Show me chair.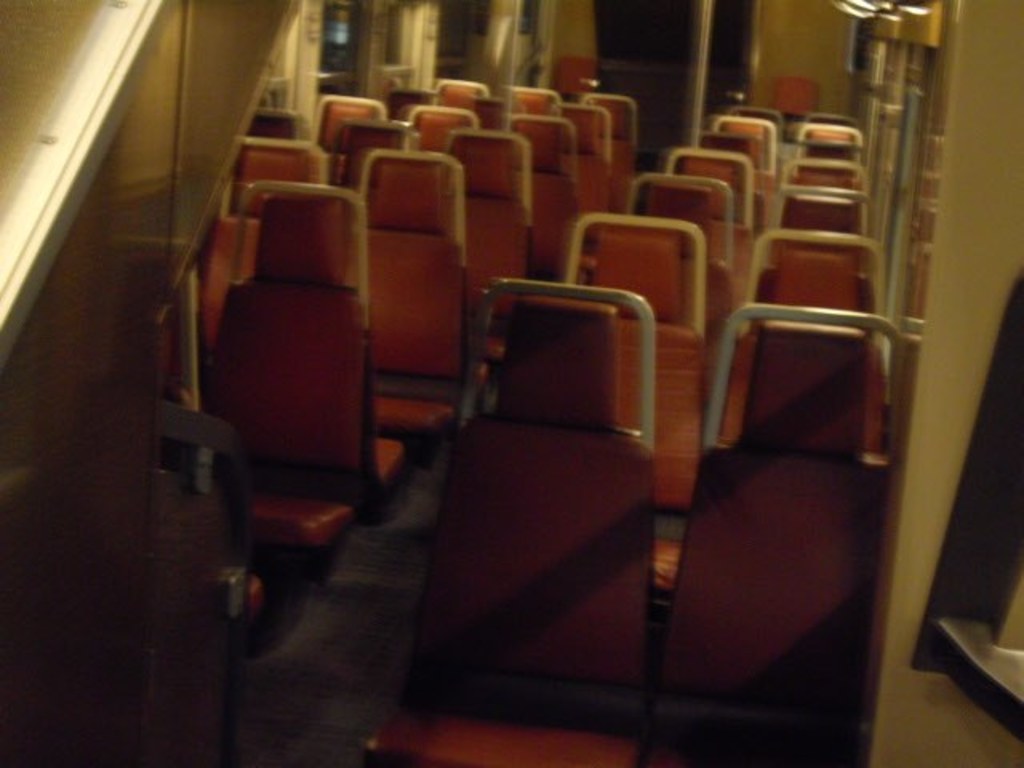
chair is here: l=666, t=146, r=752, b=312.
